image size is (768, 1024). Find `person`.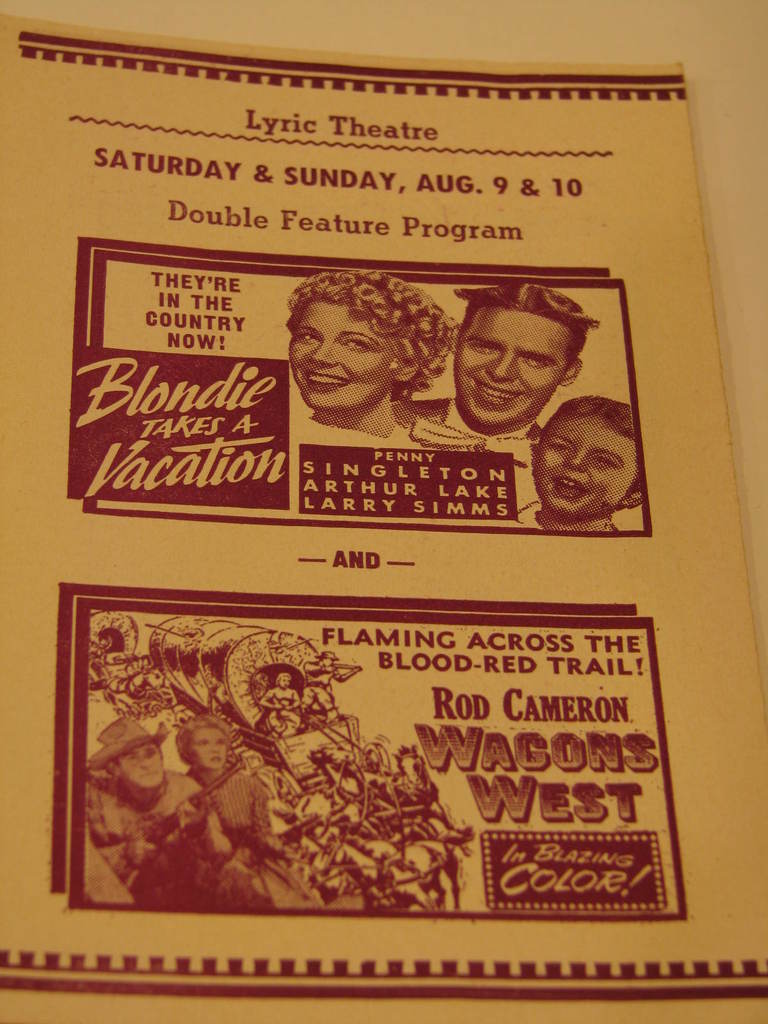
(86, 704, 238, 896).
